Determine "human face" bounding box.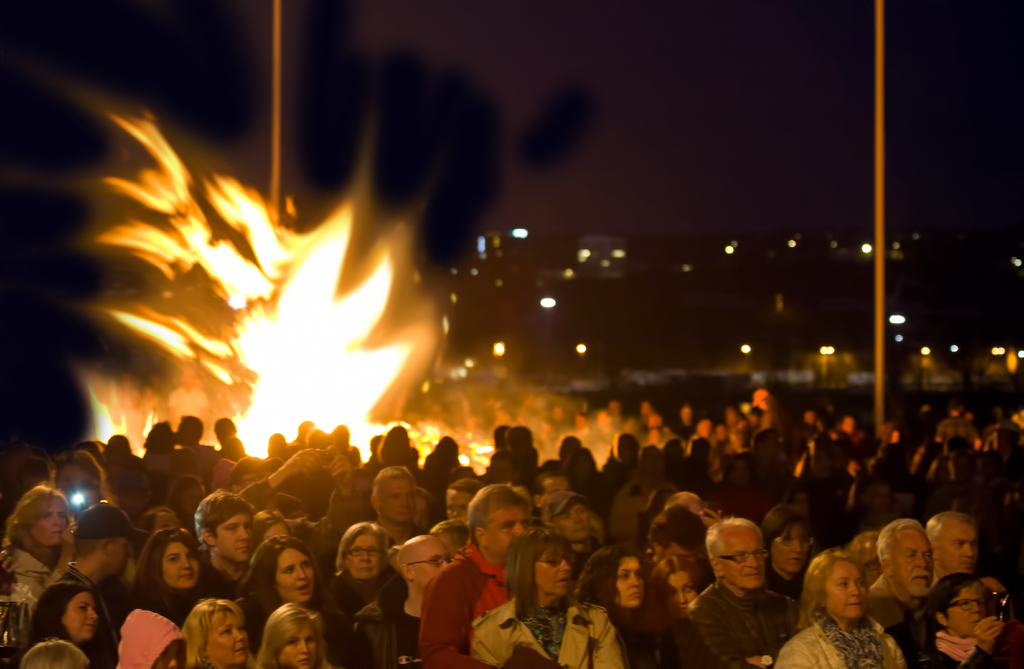
Determined: BBox(722, 529, 768, 591).
